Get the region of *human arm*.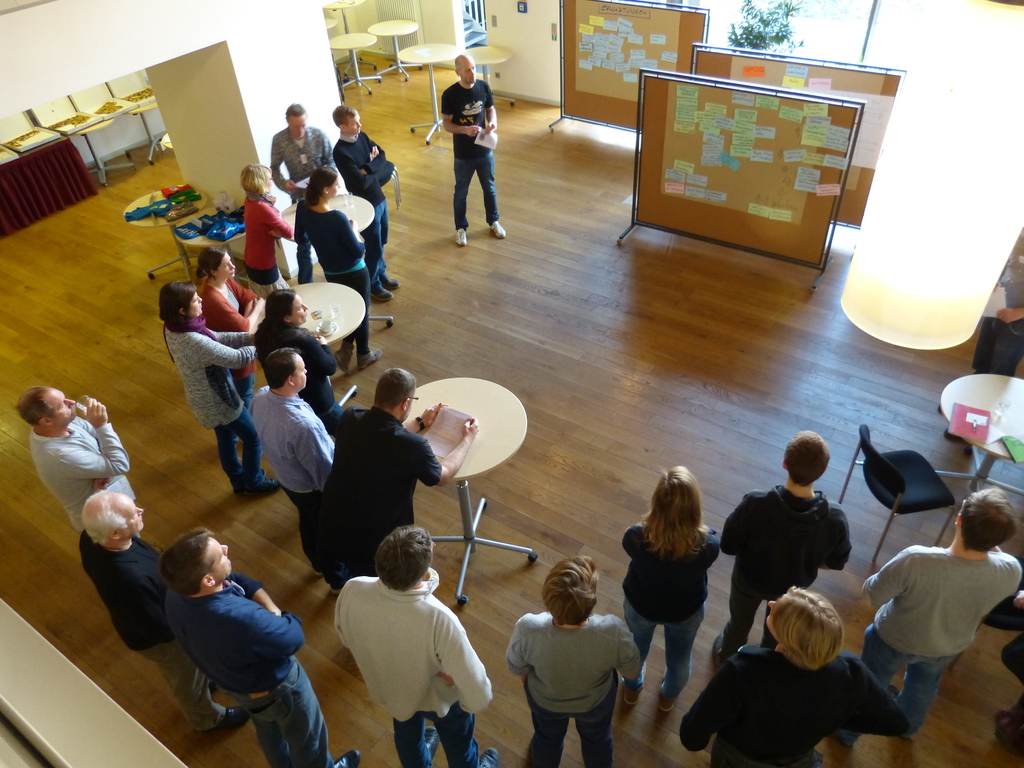
616 621 640 680.
